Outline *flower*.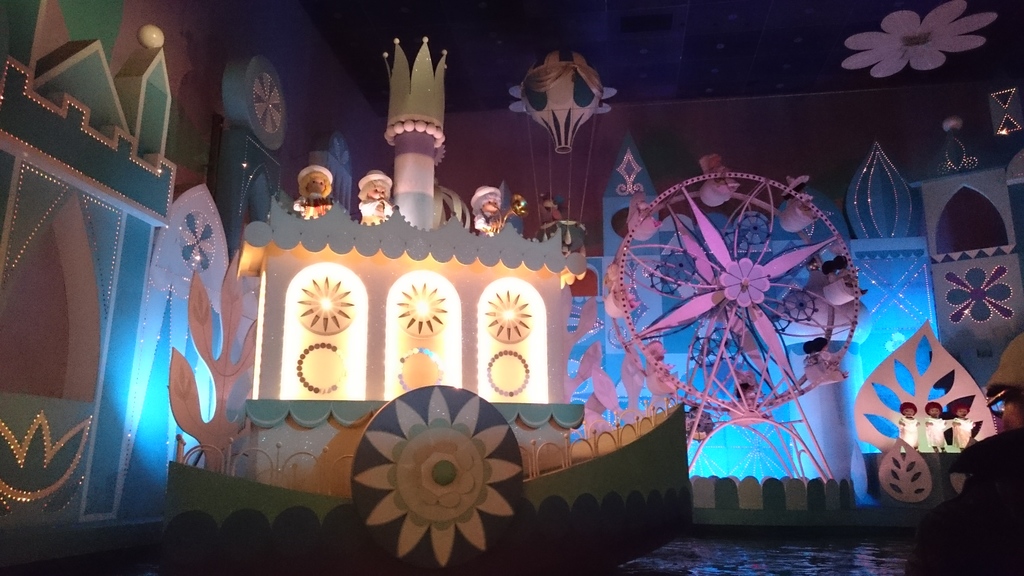
Outline: Rect(841, 0, 986, 81).
